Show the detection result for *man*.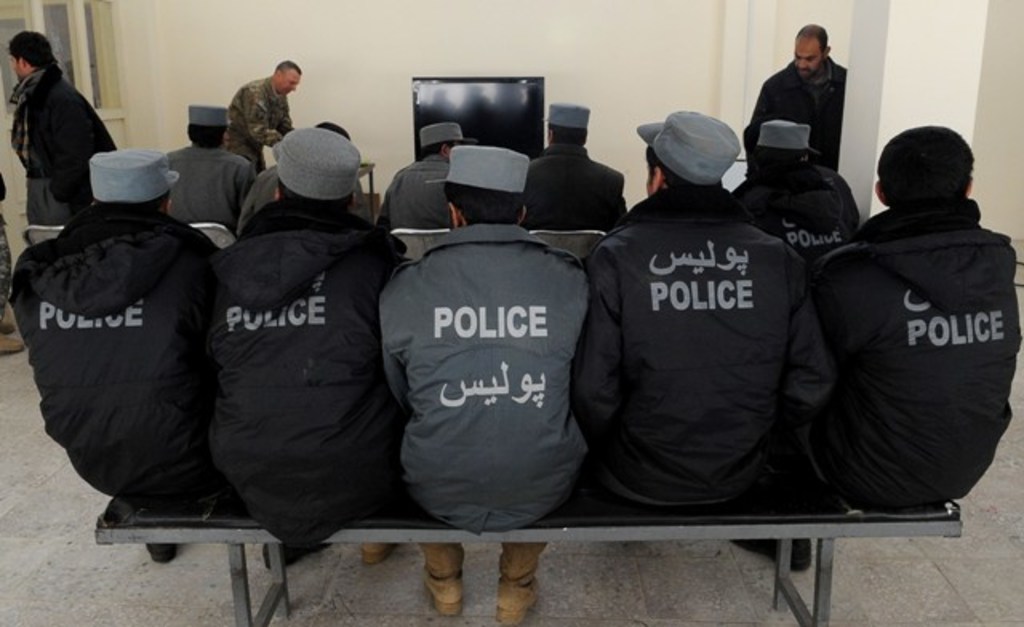
x1=730 y1=22 x2=842 y2=174.
